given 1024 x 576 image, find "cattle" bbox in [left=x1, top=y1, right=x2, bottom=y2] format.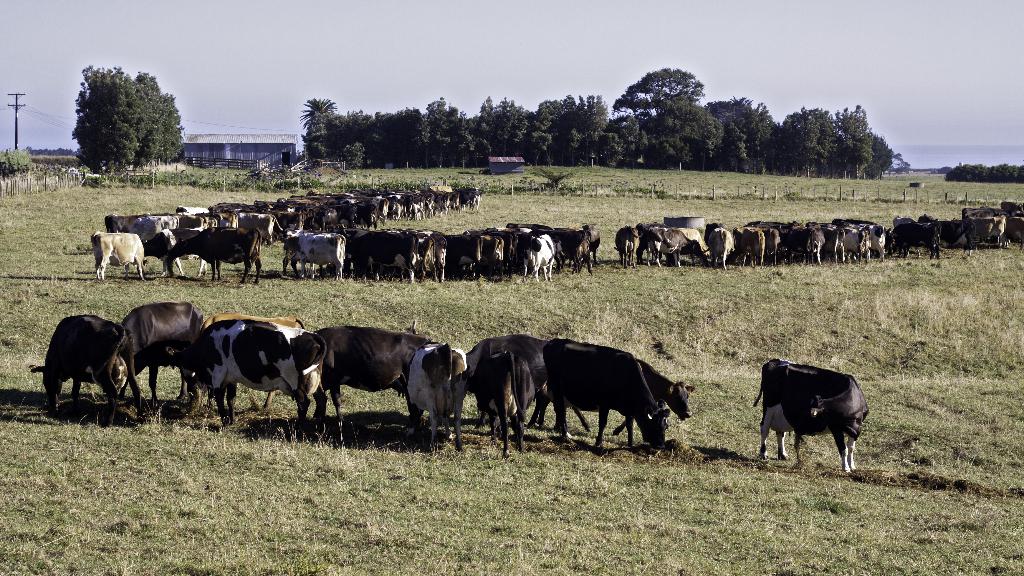
[left=541, top=333, right=676, bottom=447].
